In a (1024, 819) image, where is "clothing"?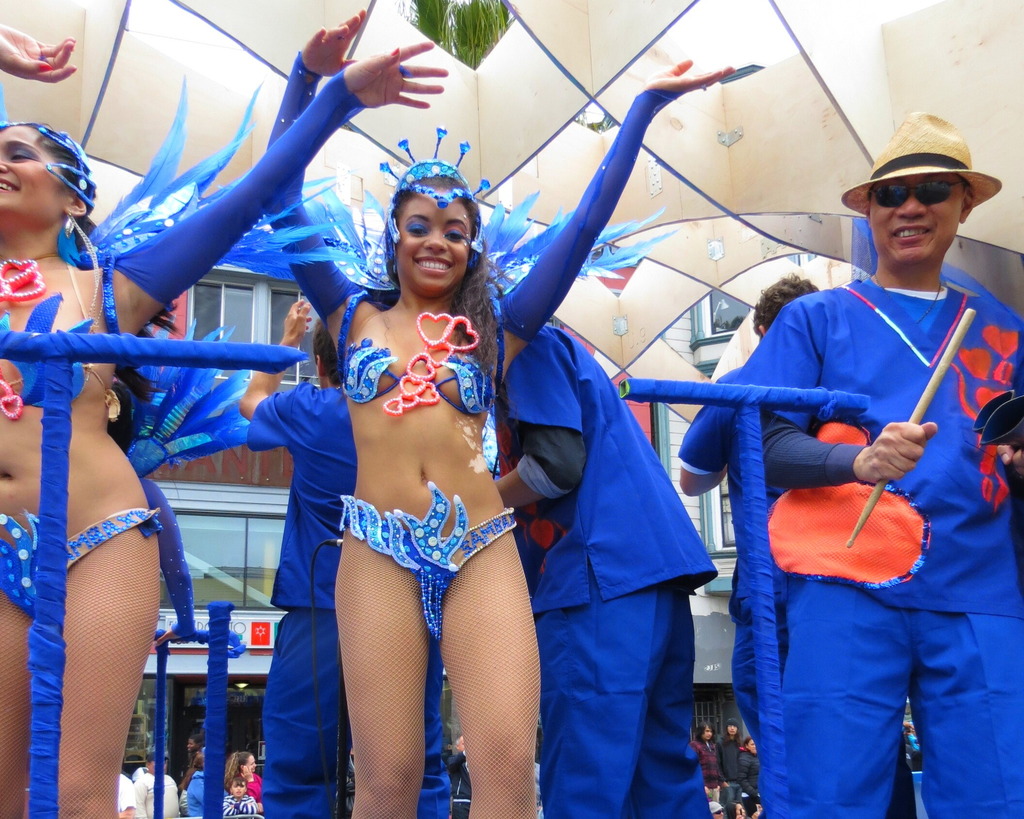
(x1=717, y1=743, x2=748, y2=809).
